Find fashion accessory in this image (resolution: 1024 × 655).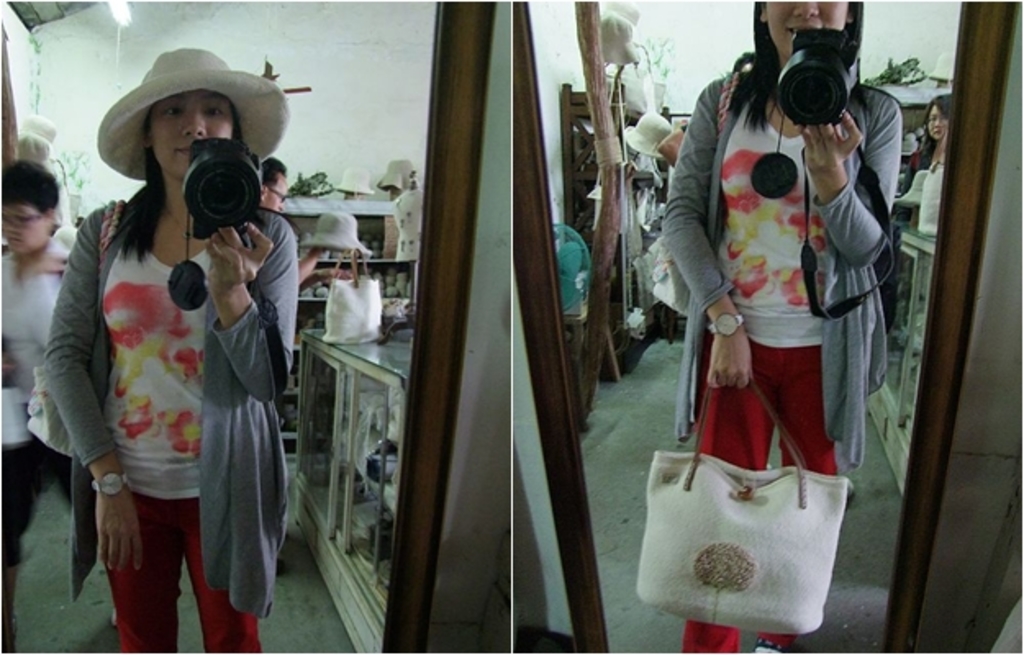
Rect(701, 313, 747, 337).
